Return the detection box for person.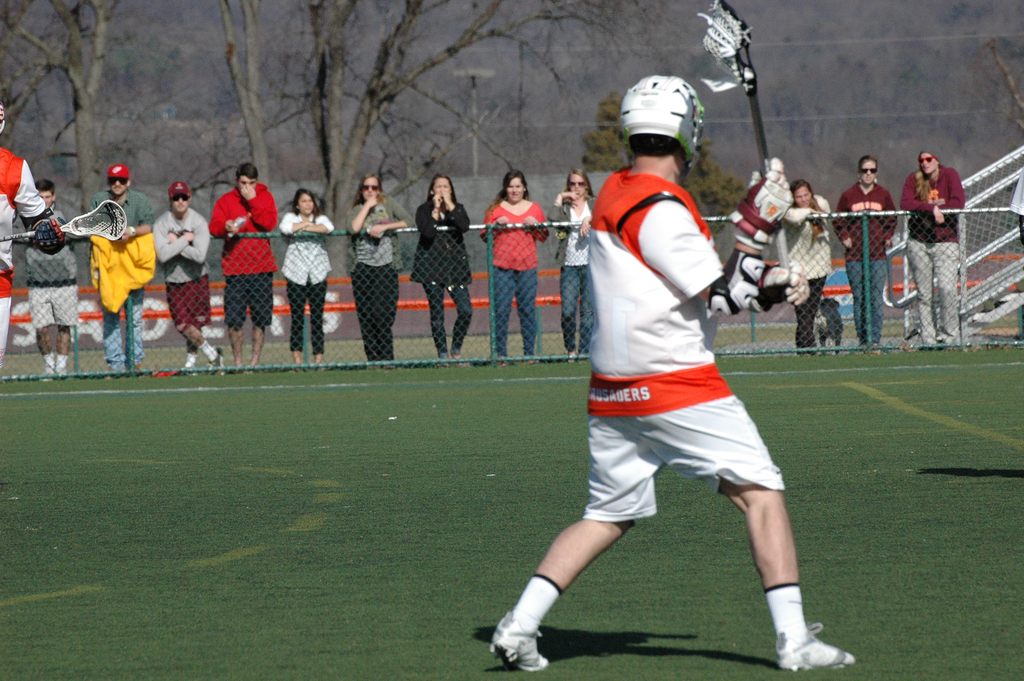
x1=209 y1=161 x2=279 y2=375.
